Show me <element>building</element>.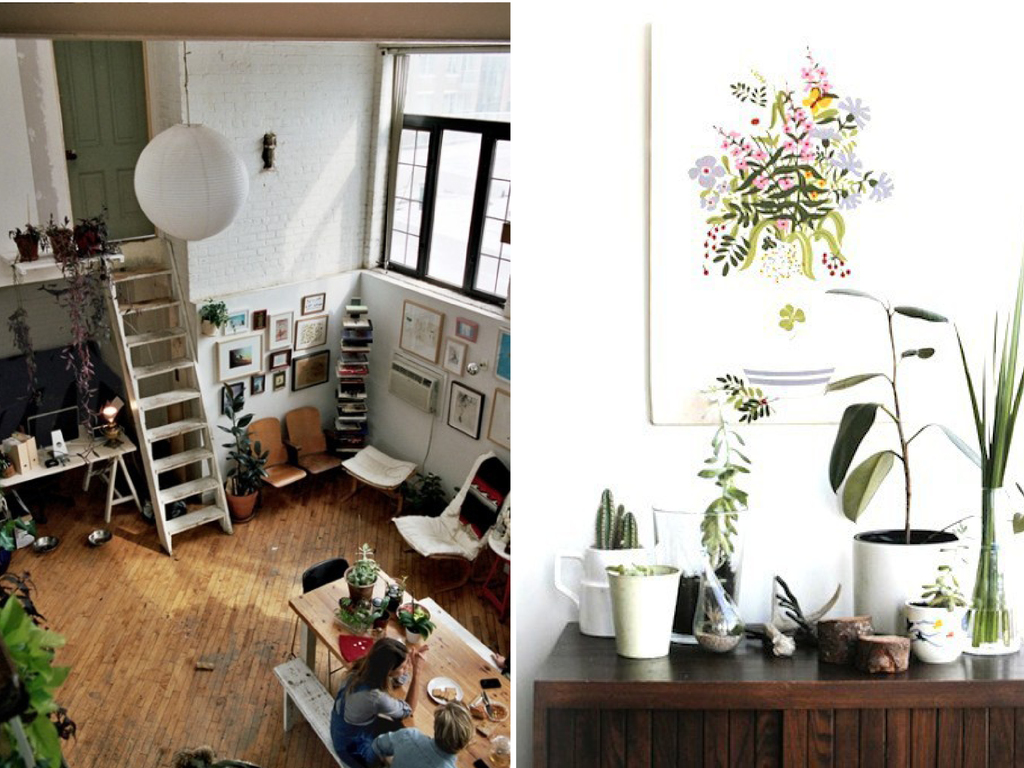
<element>building</element> is here: detection(0, 0, 512, 767).
